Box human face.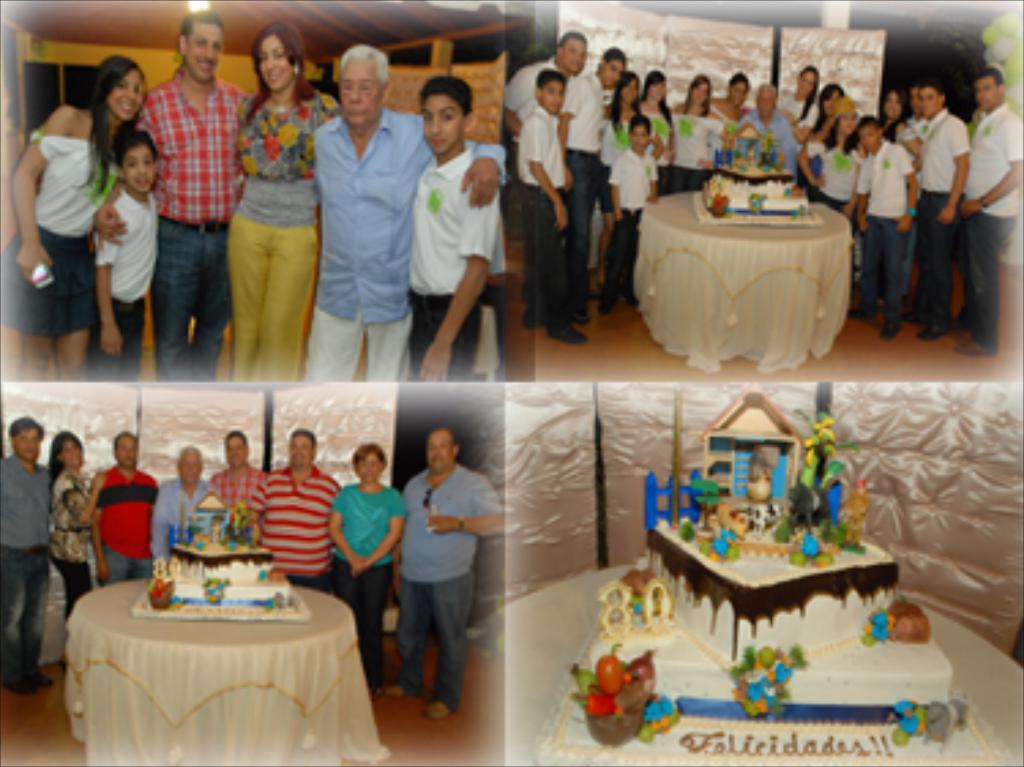
BBox(612, 71, 642, 109).
